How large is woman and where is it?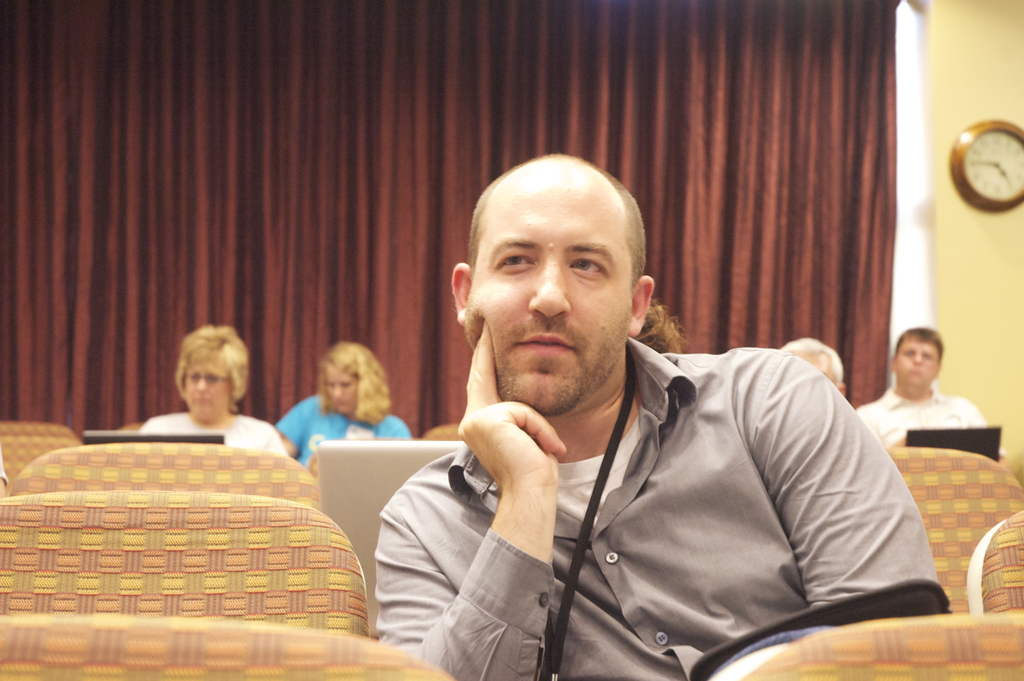
Bounding box: bbox=(138, 324, 294, 463).
